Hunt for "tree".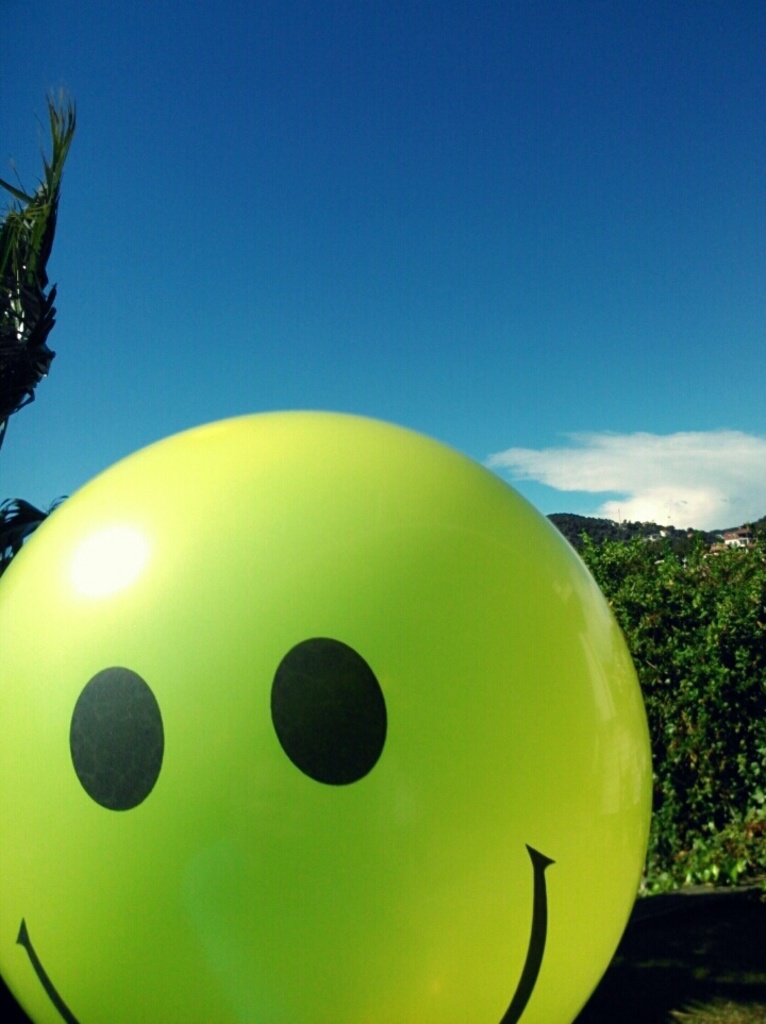
Hunted down at bbox=(0, 90, 82, 569).
